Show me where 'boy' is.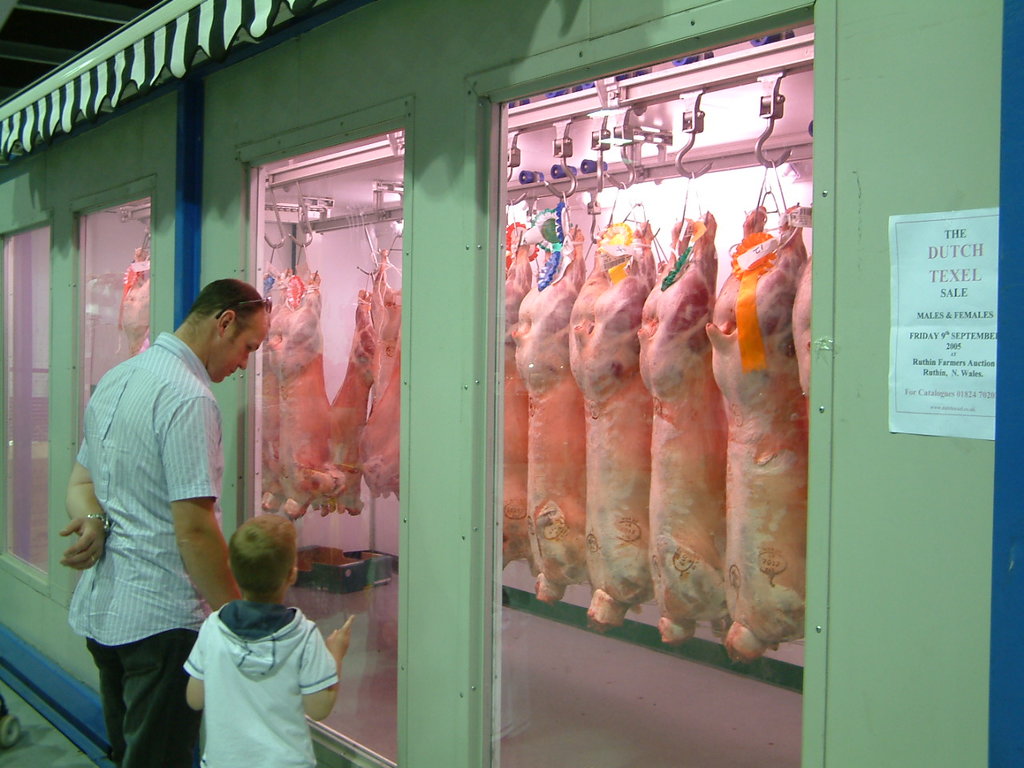
'boy' is at <box>178,510,354,767</box>.
